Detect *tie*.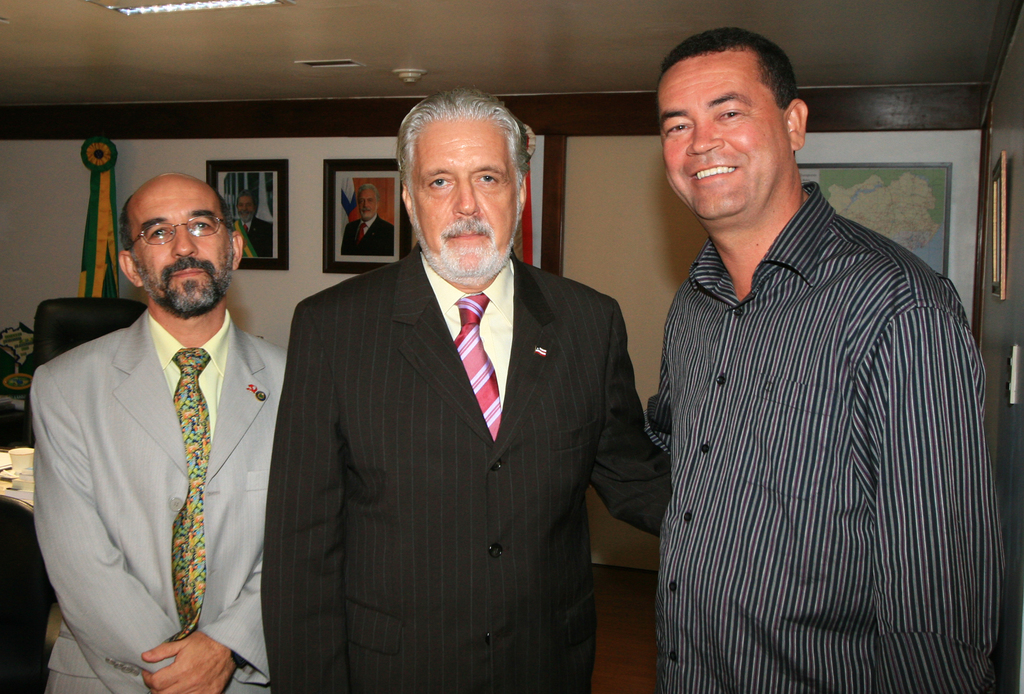
Detected at [x1=451, y1=293, x2=504, y2=440].
